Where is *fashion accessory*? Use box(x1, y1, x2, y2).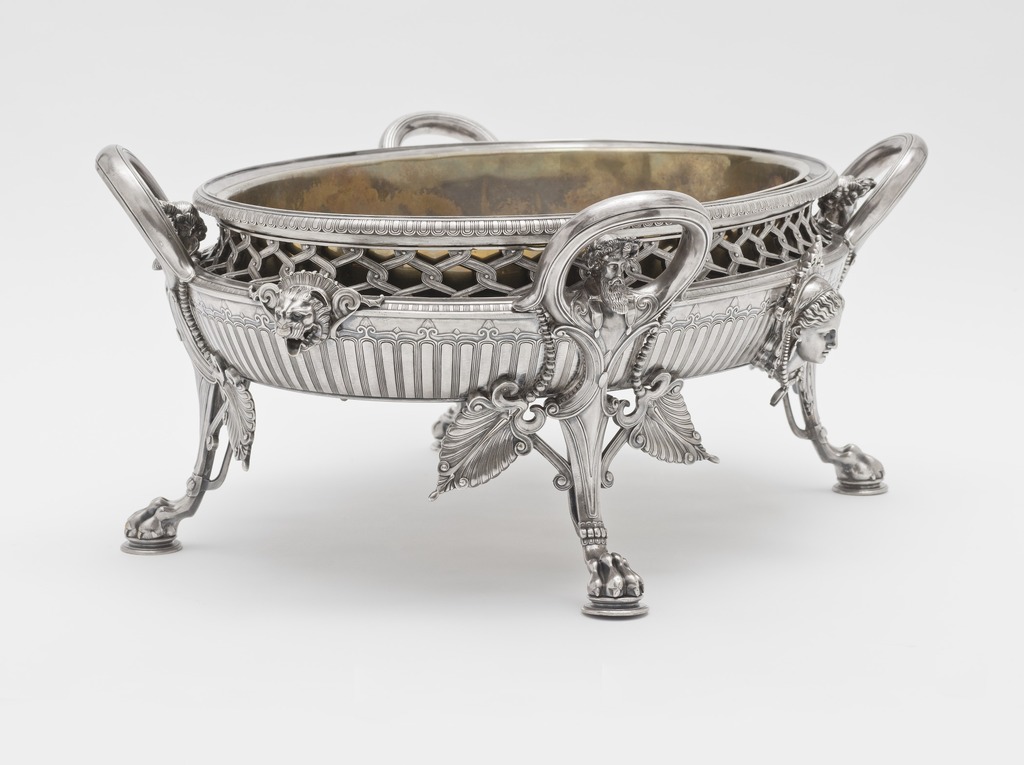
box(772, 327, 806, 405).
